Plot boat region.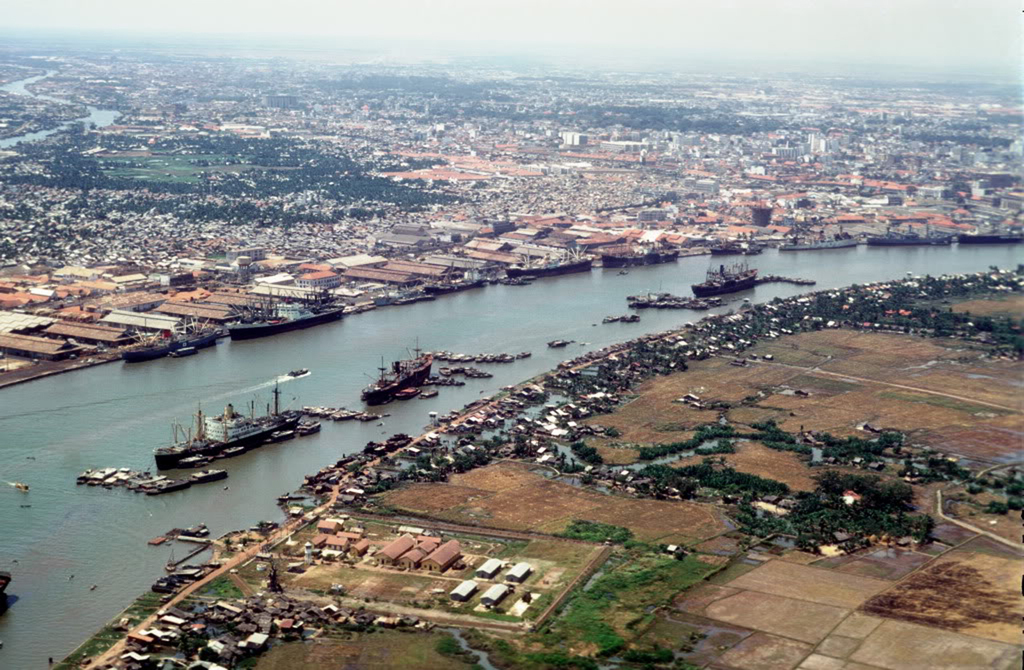
Plotted at <box>81,466,115,484</box>.
